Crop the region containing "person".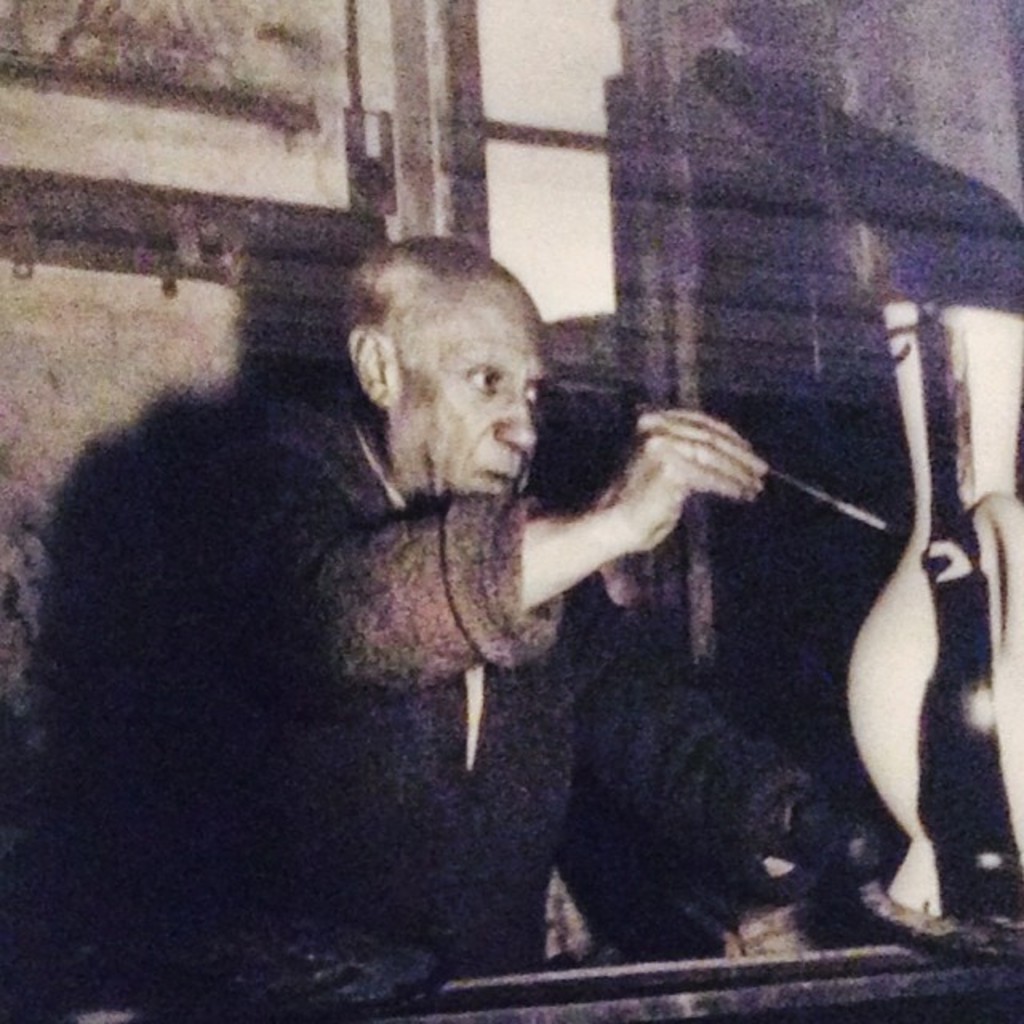
Crop region: [left=142, top=232, right=904, bottom=1022].
